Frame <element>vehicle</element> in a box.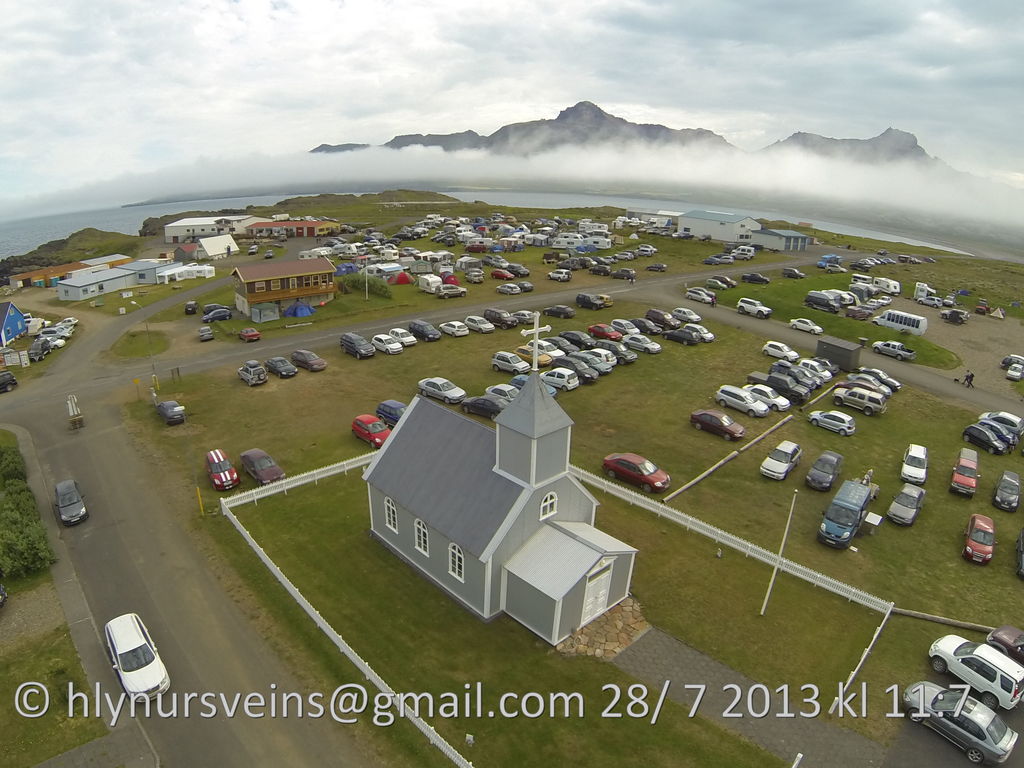
<bbox>837, 253, 844, 262</bbox>.
